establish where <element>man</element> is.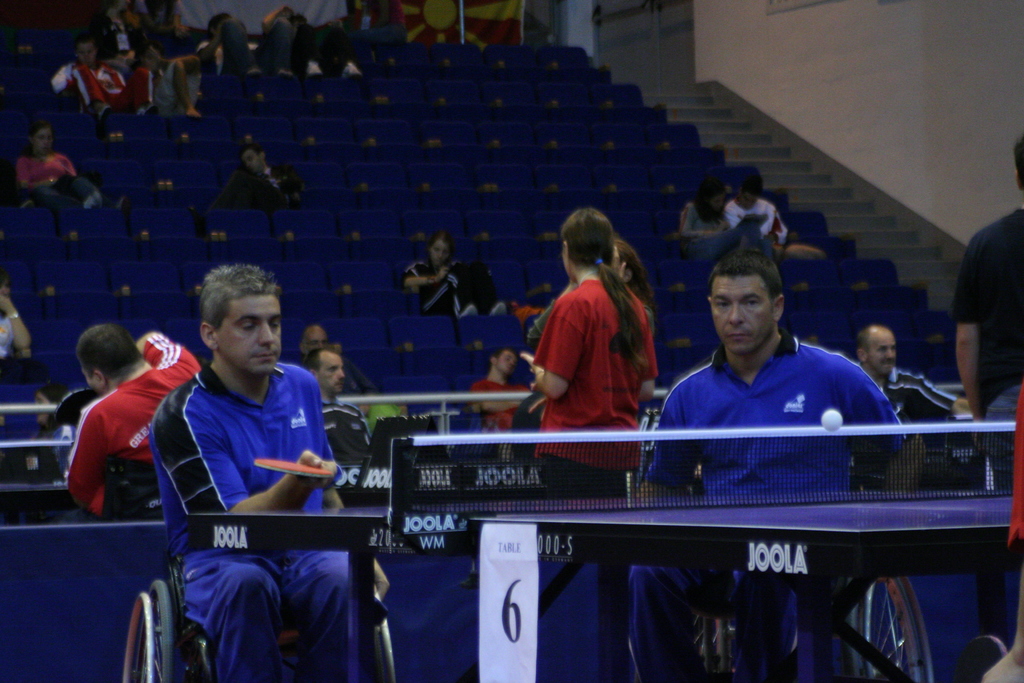
Established at 145,54,214,120.
